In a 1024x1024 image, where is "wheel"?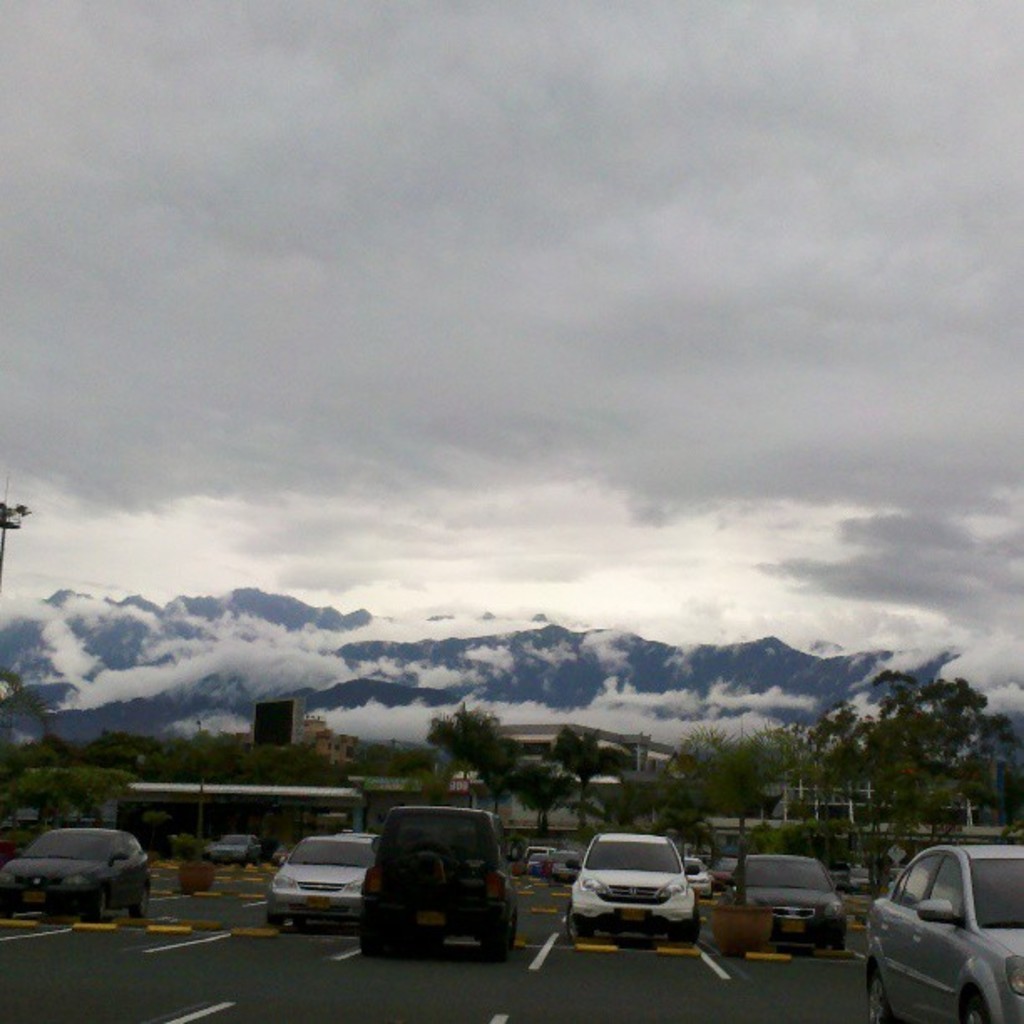
(x1=85, y1=885, x2=109, y2=919).
